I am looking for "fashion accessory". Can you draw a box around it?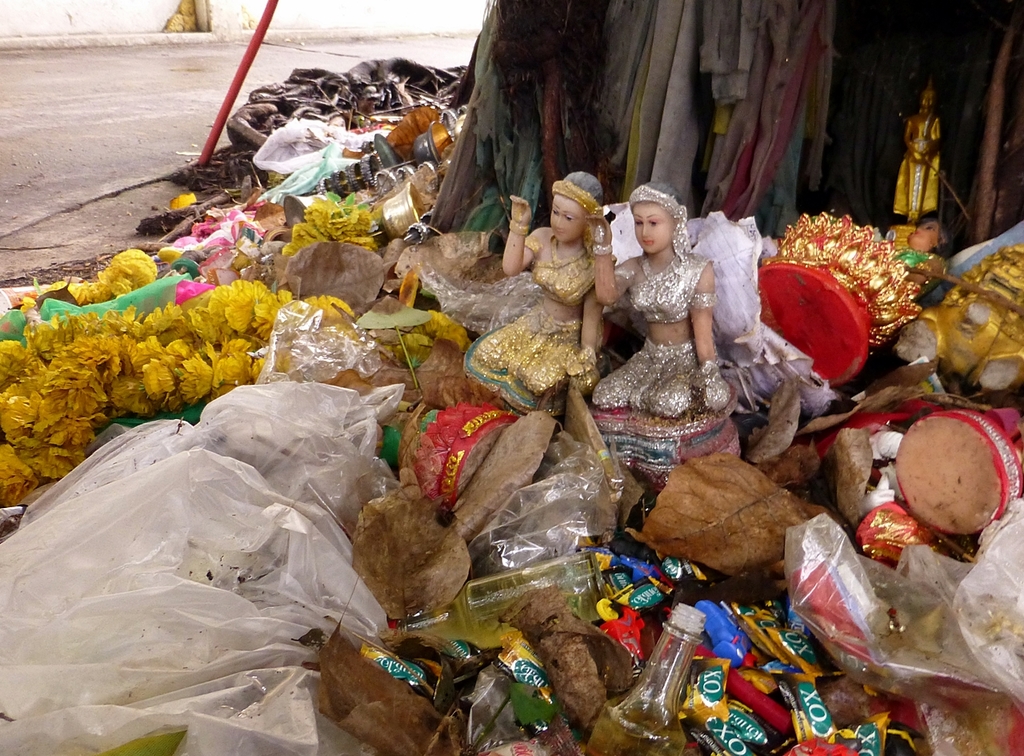
Sure, the bounding box is (left=550, top=178, right=598, bottom=220).
